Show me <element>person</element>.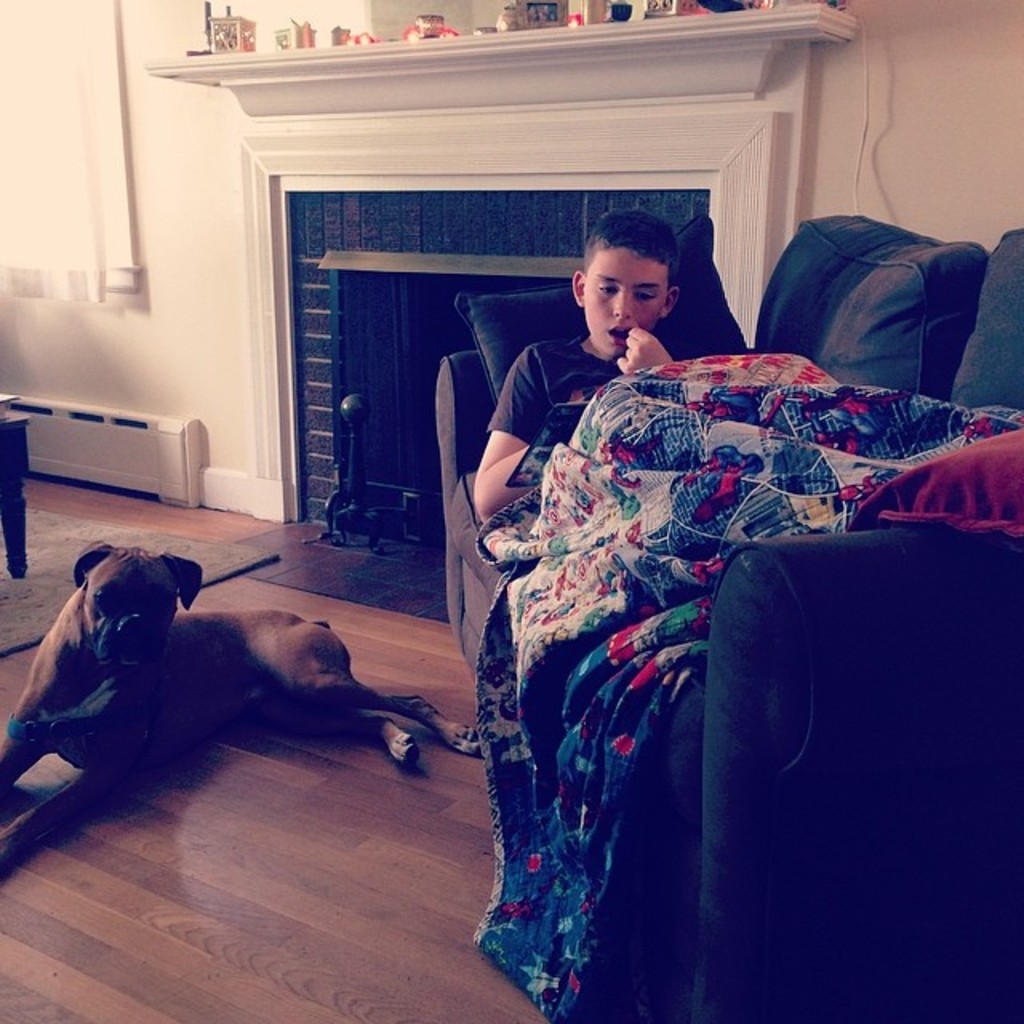
<element>person</element> is here: (466,205,678,520).
